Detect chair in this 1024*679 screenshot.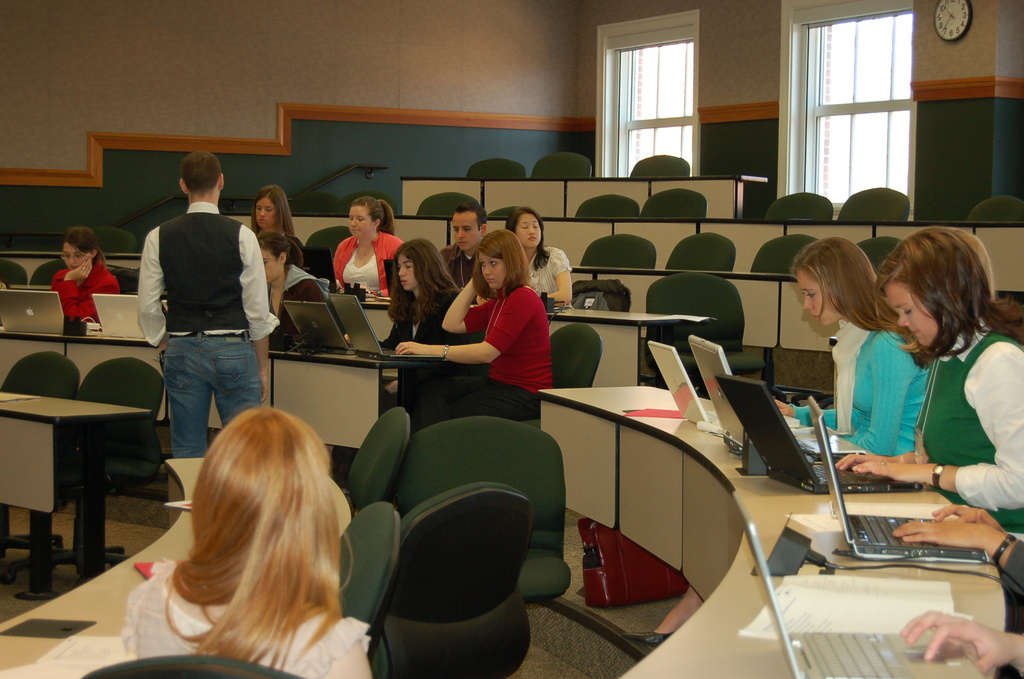
Detection: rect(665, 231, 735, 272).
